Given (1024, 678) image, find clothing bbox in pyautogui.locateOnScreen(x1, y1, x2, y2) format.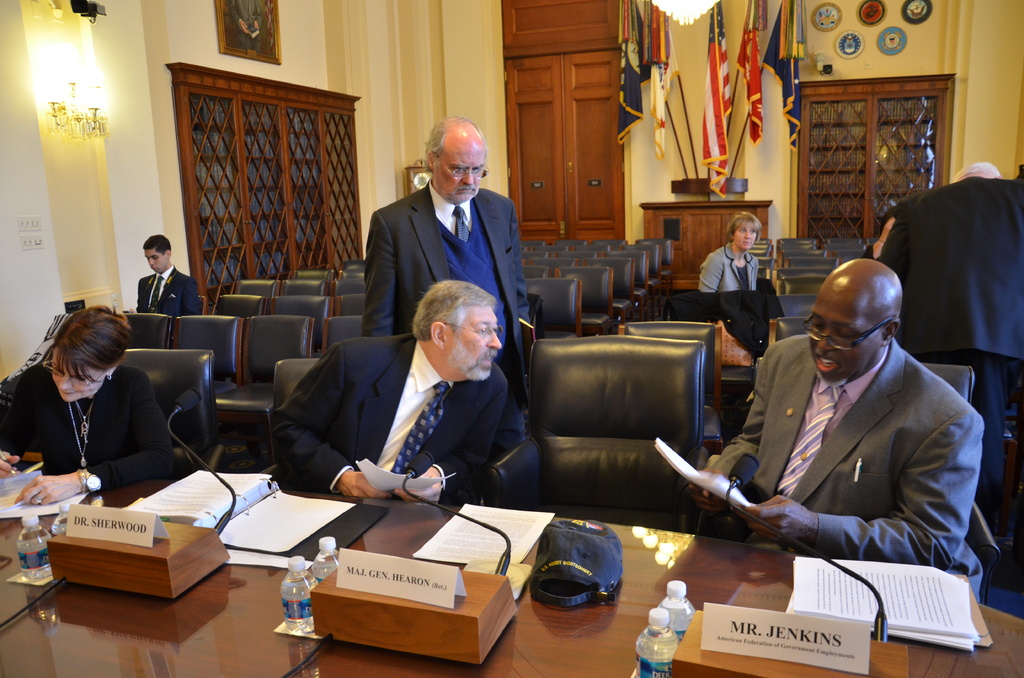
pyautogui.locateOnScreen(881, 174, 1023, 557).
